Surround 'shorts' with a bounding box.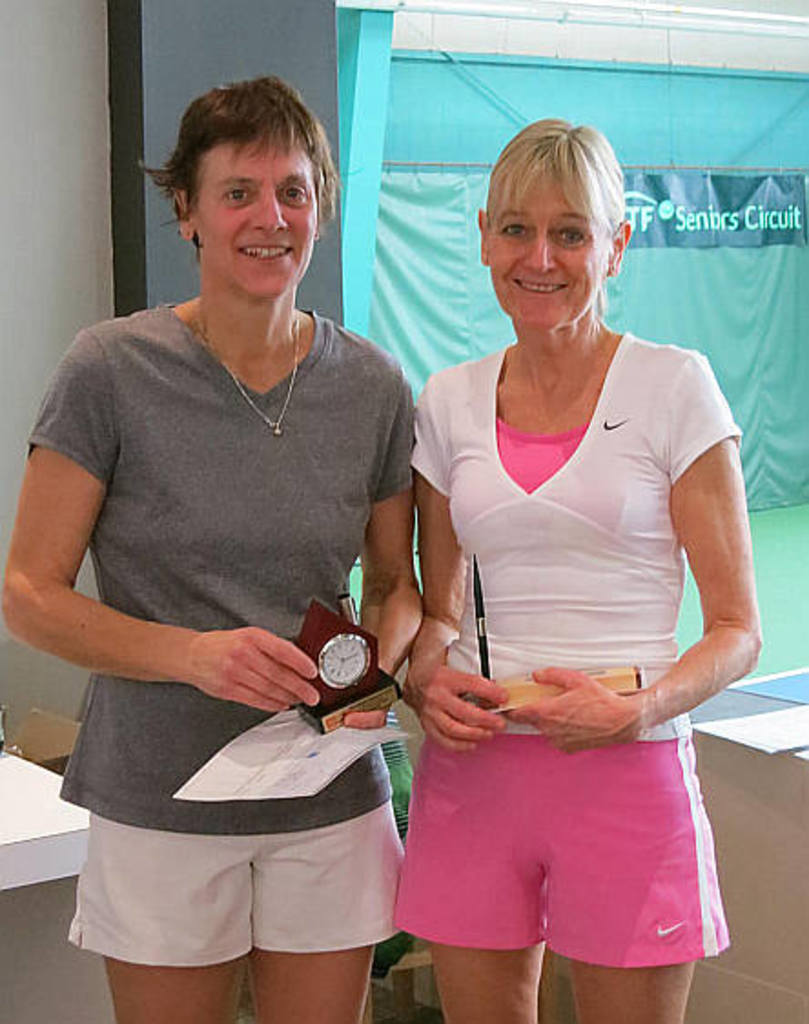
left=381, top=711, right=736, bottom=966.
